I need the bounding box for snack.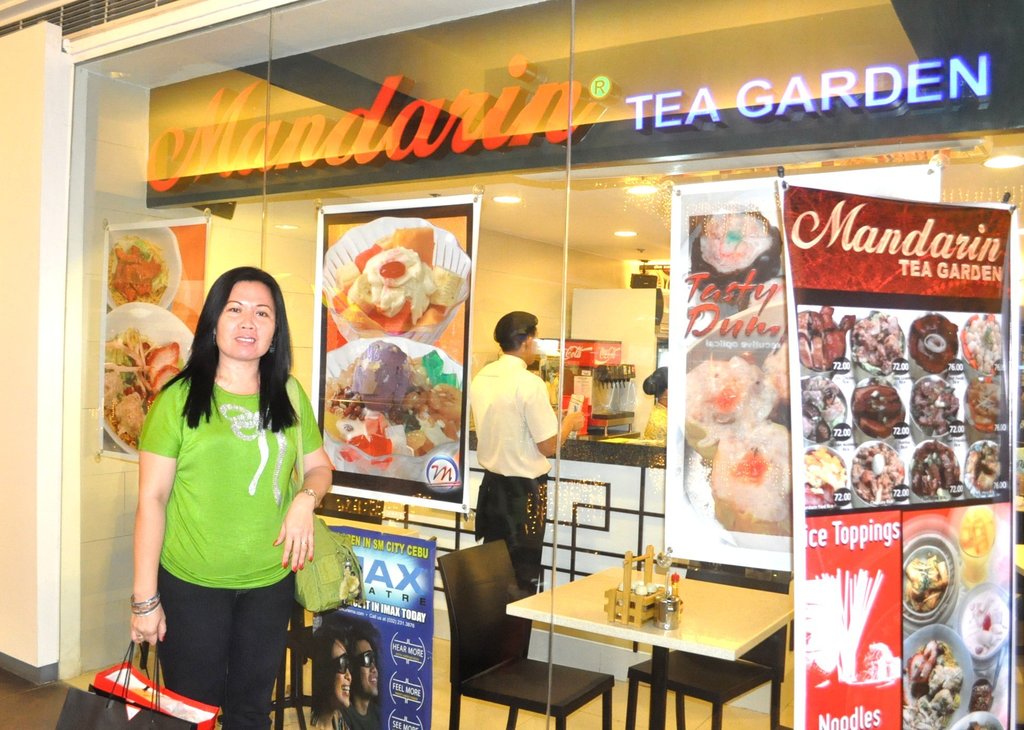
Here it is: bbox=(708, 409, 795, 537).
